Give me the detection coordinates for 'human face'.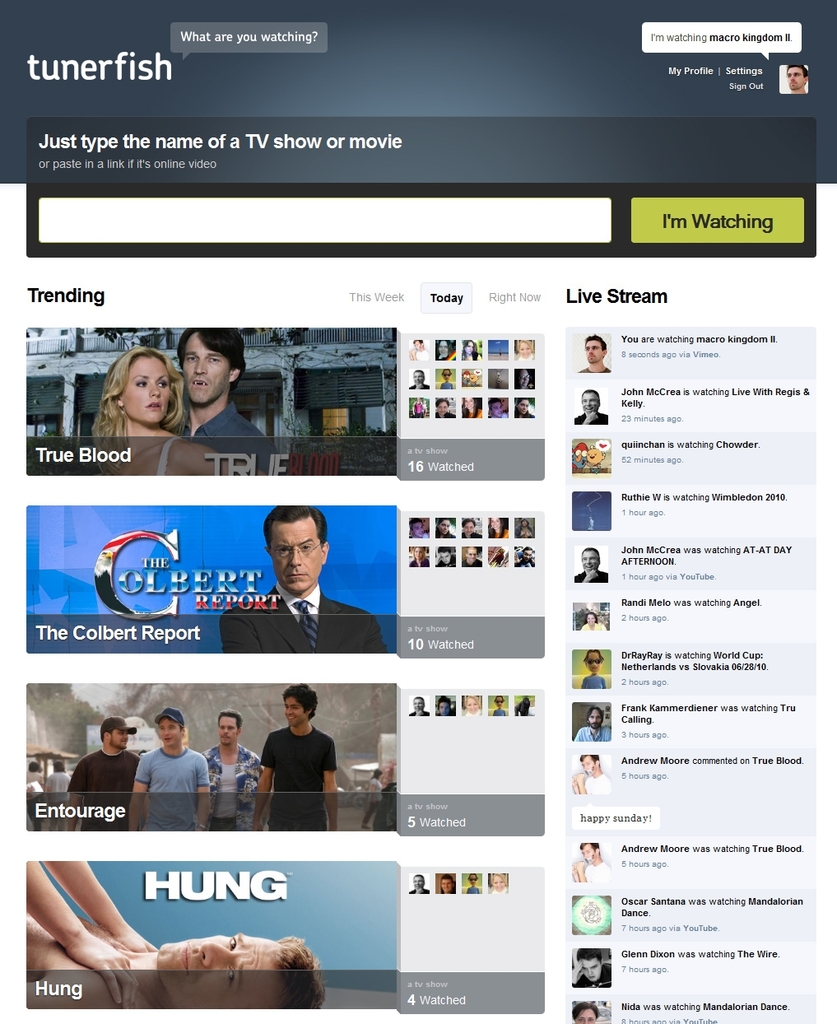
x1=588 y1=336 x2=603 y2=359.
